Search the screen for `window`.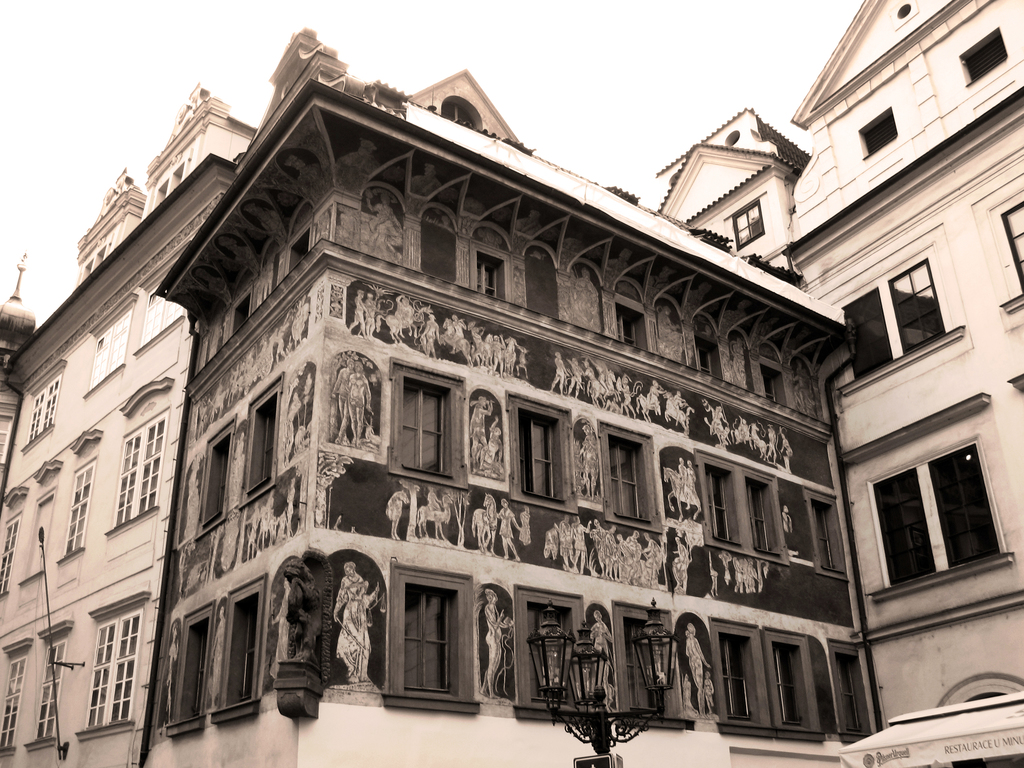
Found at Rect(86, 612, 144, 724).
